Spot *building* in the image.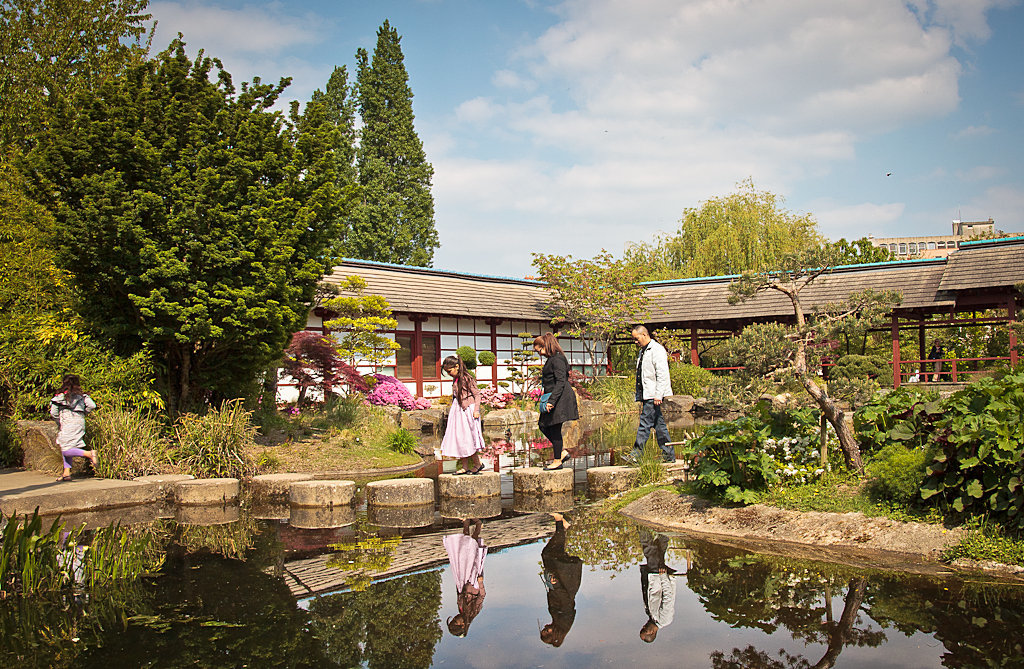
*building* found at [x1=867, y1=216, x2=1001, y2=261].
